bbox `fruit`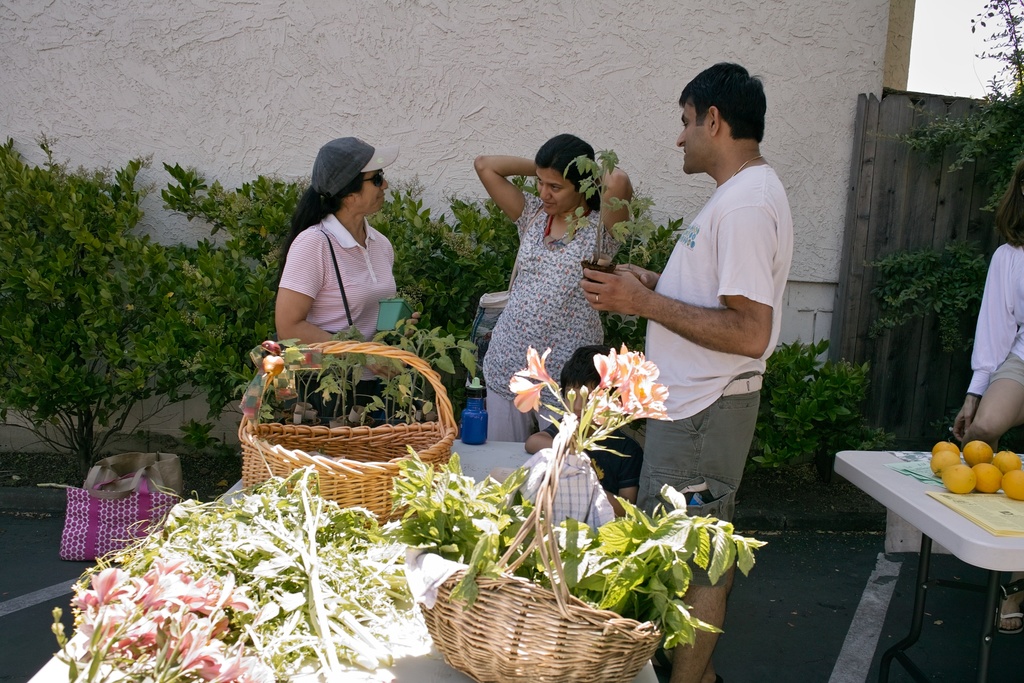
(left=991, top=445, right=1018, bottom=477)
